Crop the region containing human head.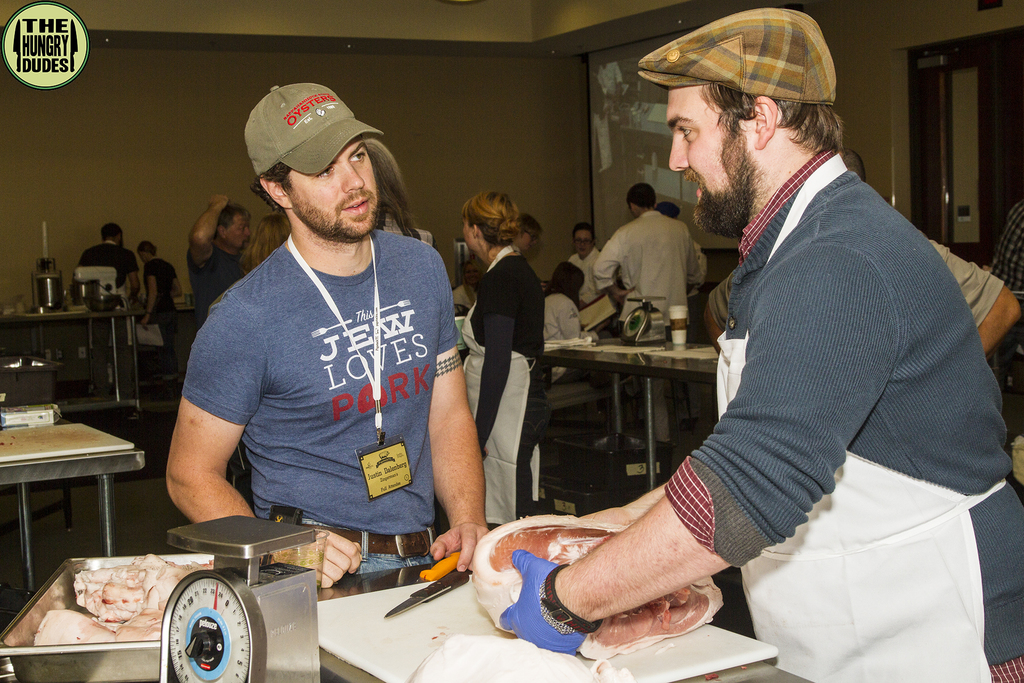
Crop region: [x1=461, y1=190, x2=520, y2=258].
